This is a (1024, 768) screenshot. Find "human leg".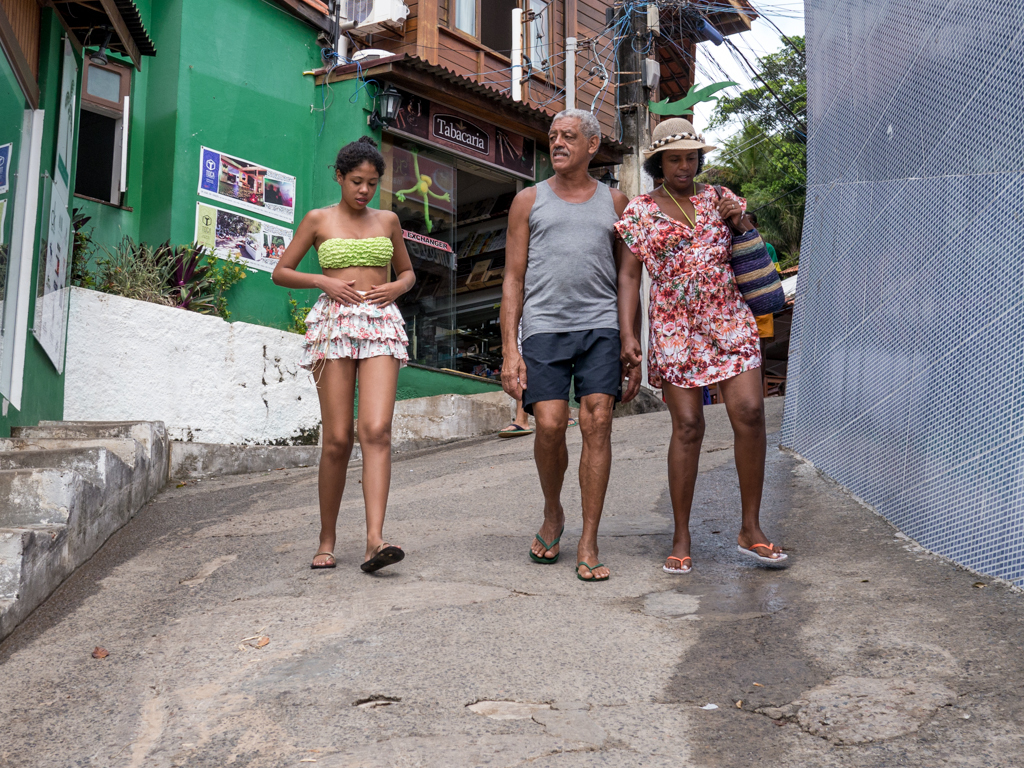
Bounding box: left=722, top=372, right=789, bottom=564.
